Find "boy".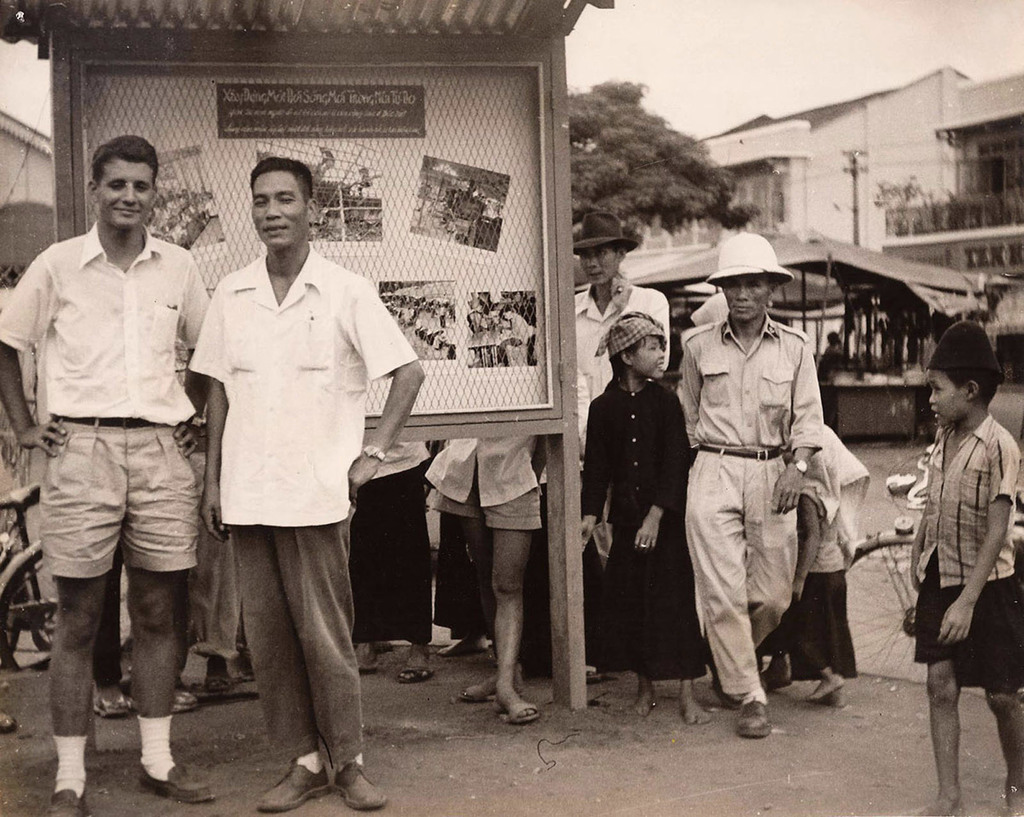
[898,319,1023,816].
